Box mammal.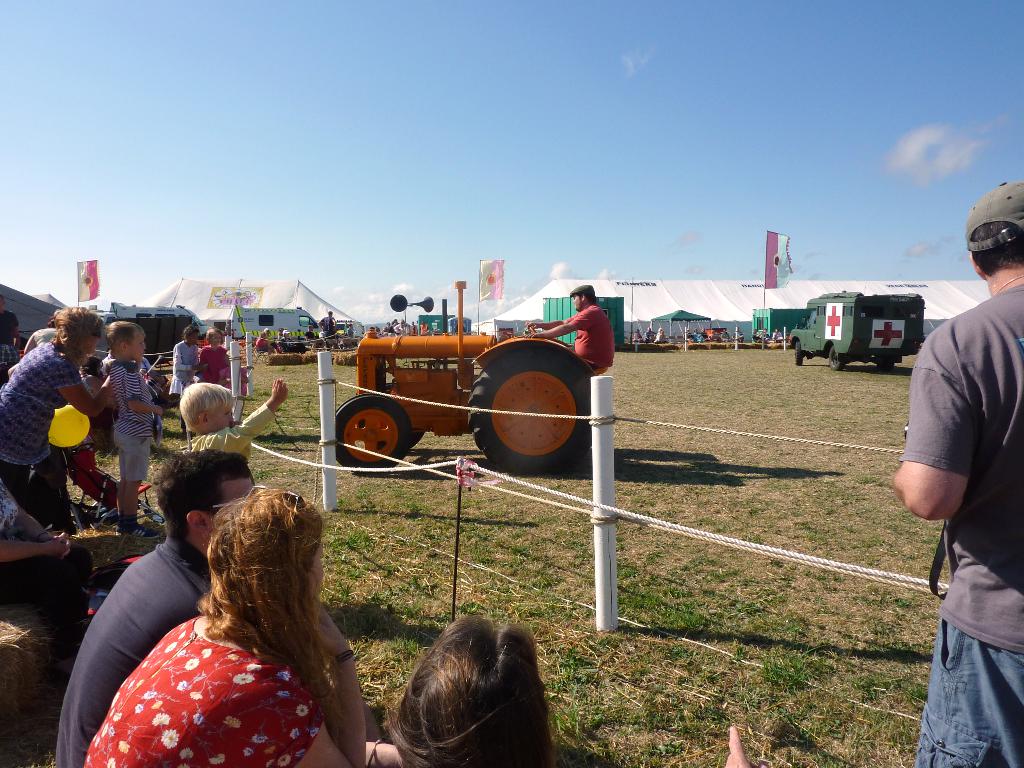
(531, 280, 612, 371).
